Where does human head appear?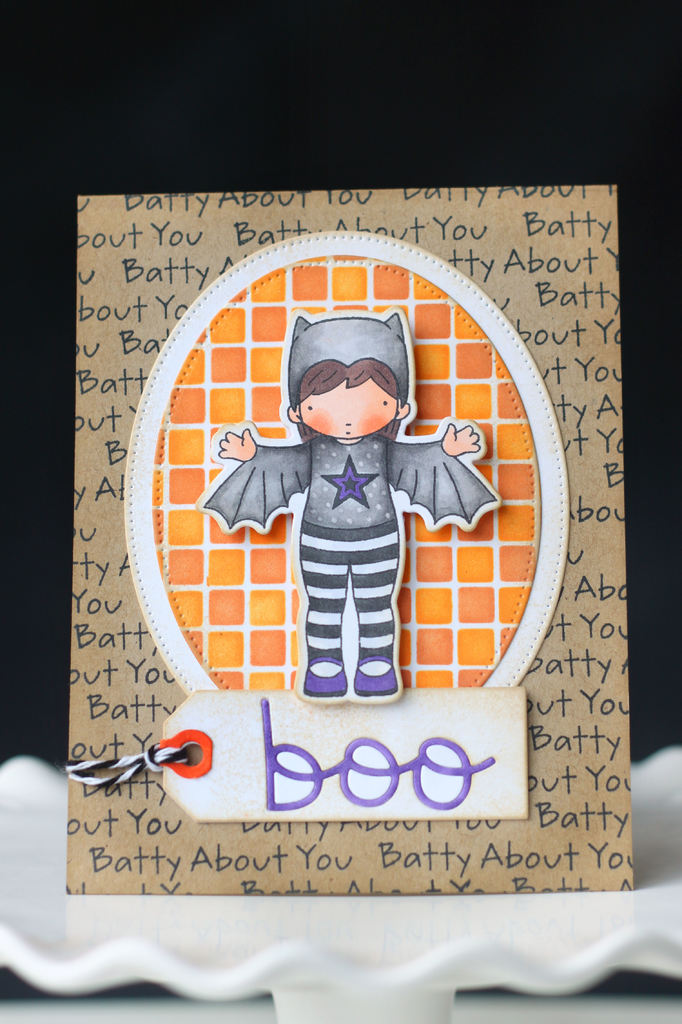
Appears at BBox(260, 315, 422, 466).
